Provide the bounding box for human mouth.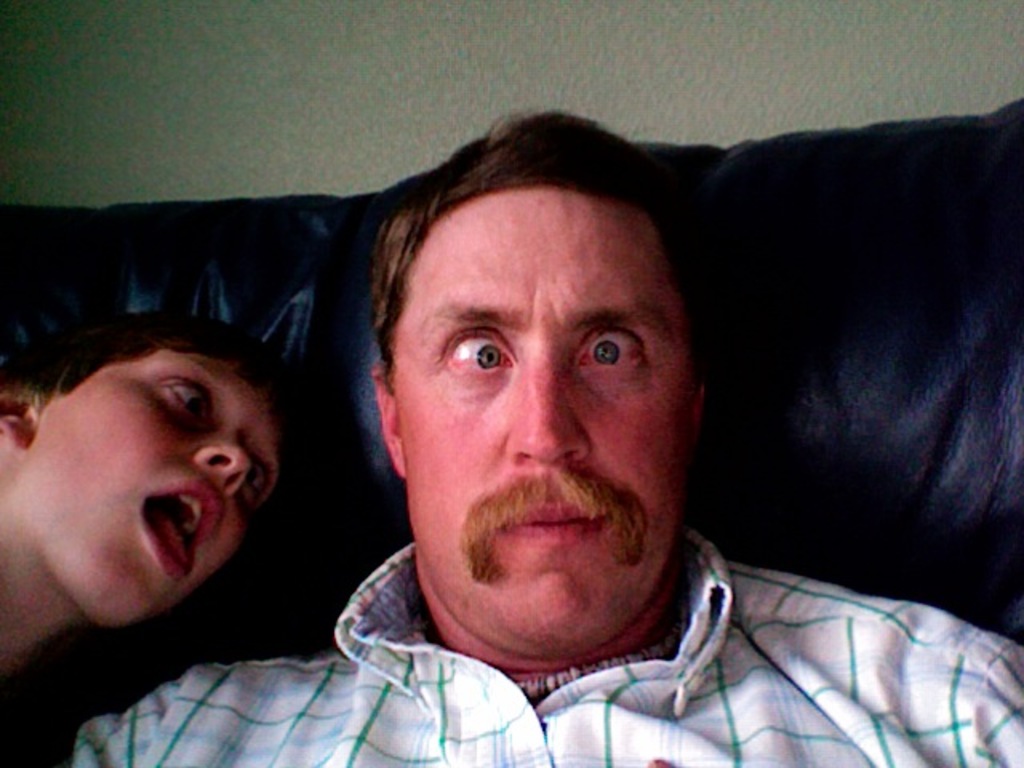
(499,501,608,544).
